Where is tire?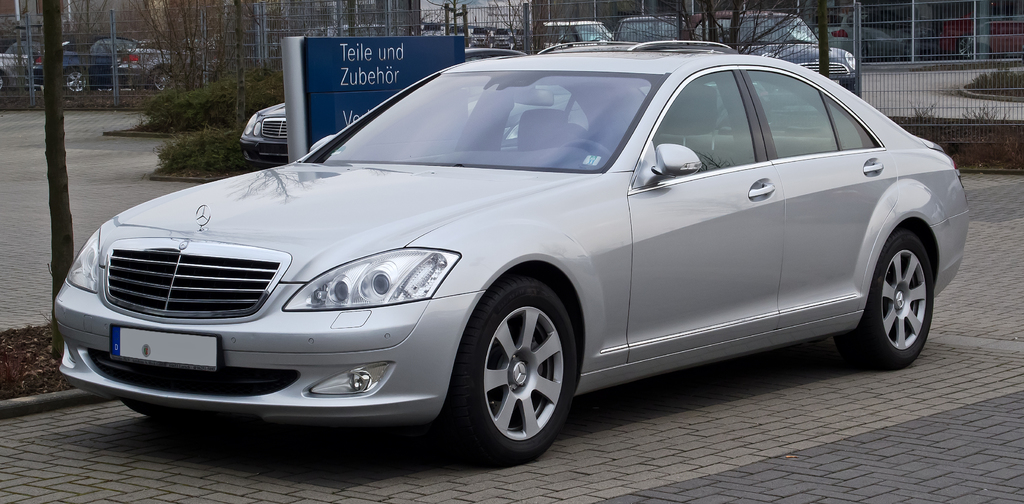
454/284/573/475.
